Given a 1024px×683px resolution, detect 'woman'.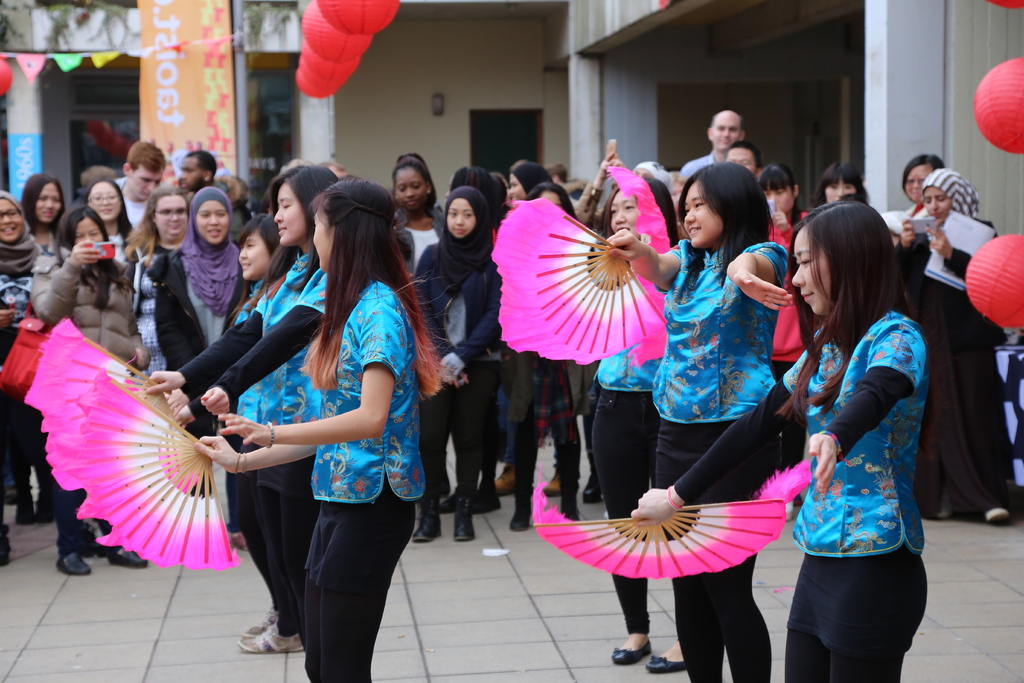
[left=155, top=199, right=250, bottom=551].
